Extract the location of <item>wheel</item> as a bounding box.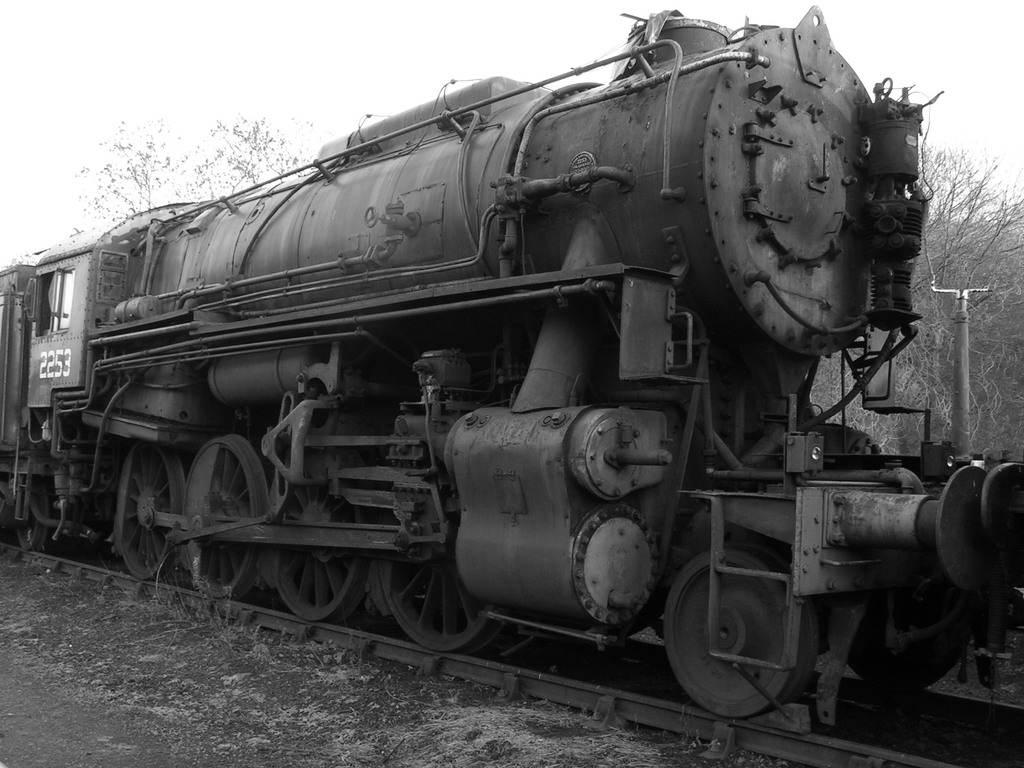
<region>837, 632, 981, 698</region>.
